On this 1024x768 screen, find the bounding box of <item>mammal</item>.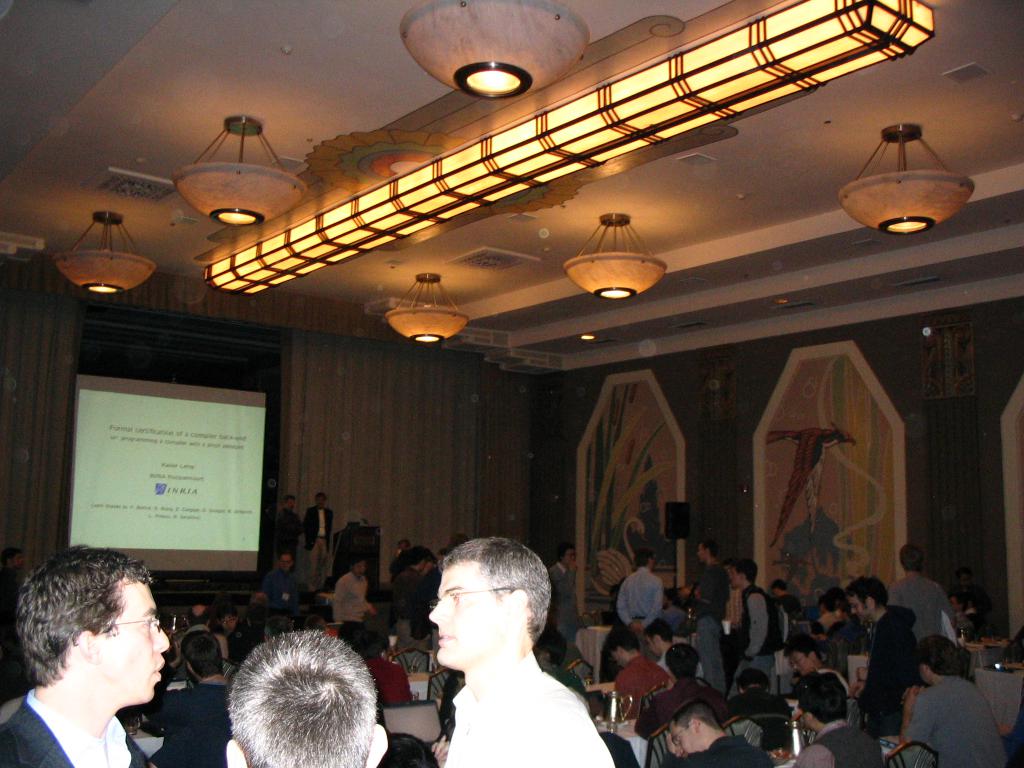
Bounding box: (776, 630, 849, 698).
